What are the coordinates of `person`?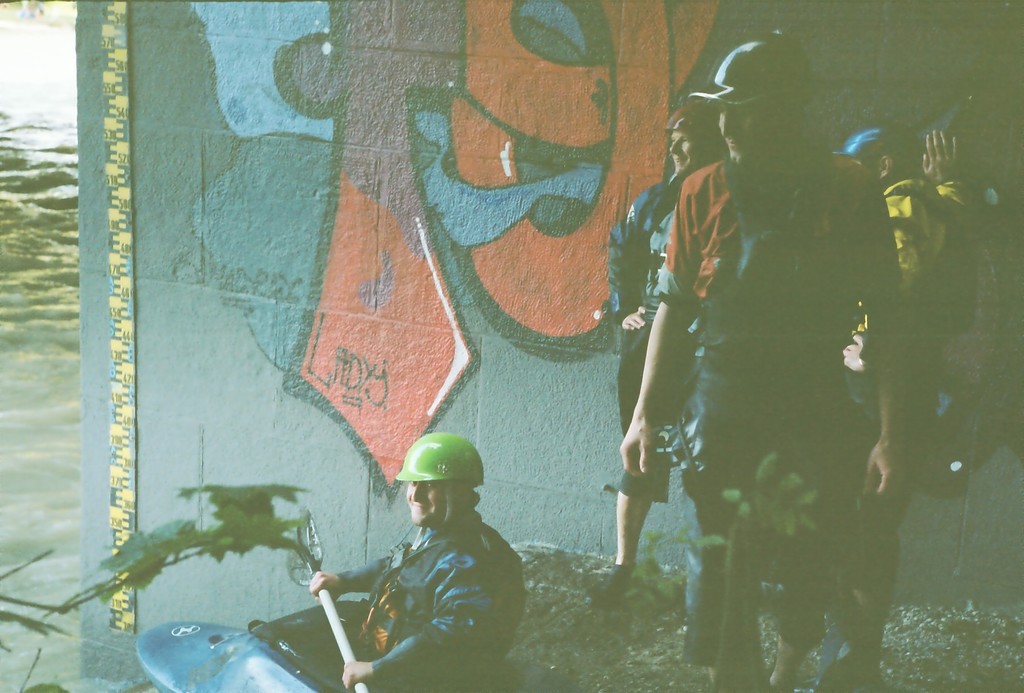
pyautogui.locateOnScreen(620, 26, 906, 692).
